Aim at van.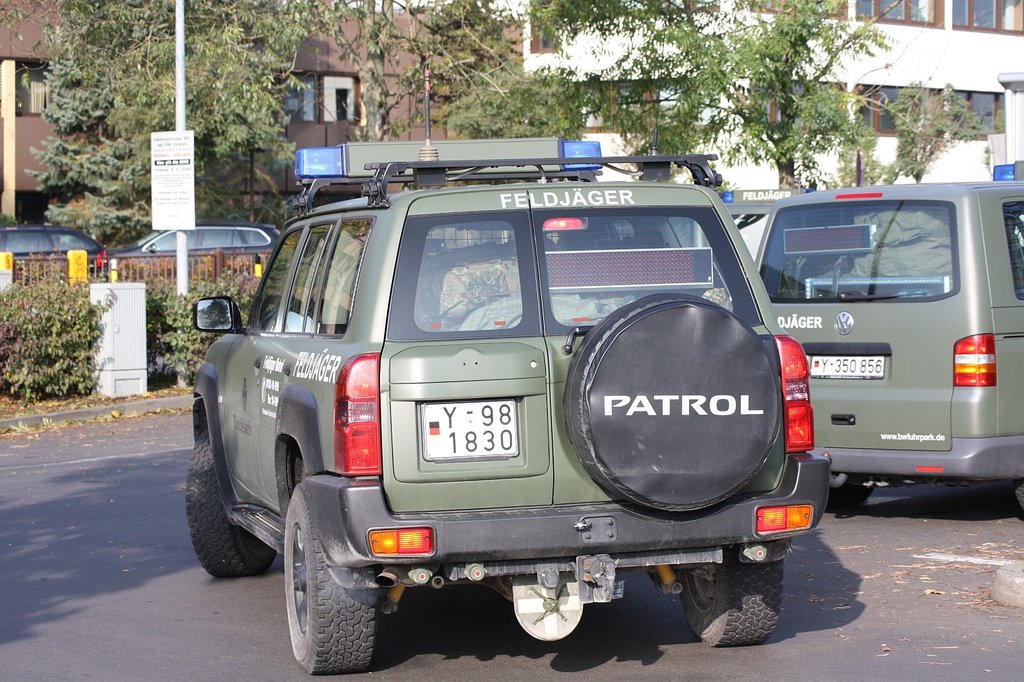
Aimed at <bbox>182, 64, 832, 677</bbox>.
